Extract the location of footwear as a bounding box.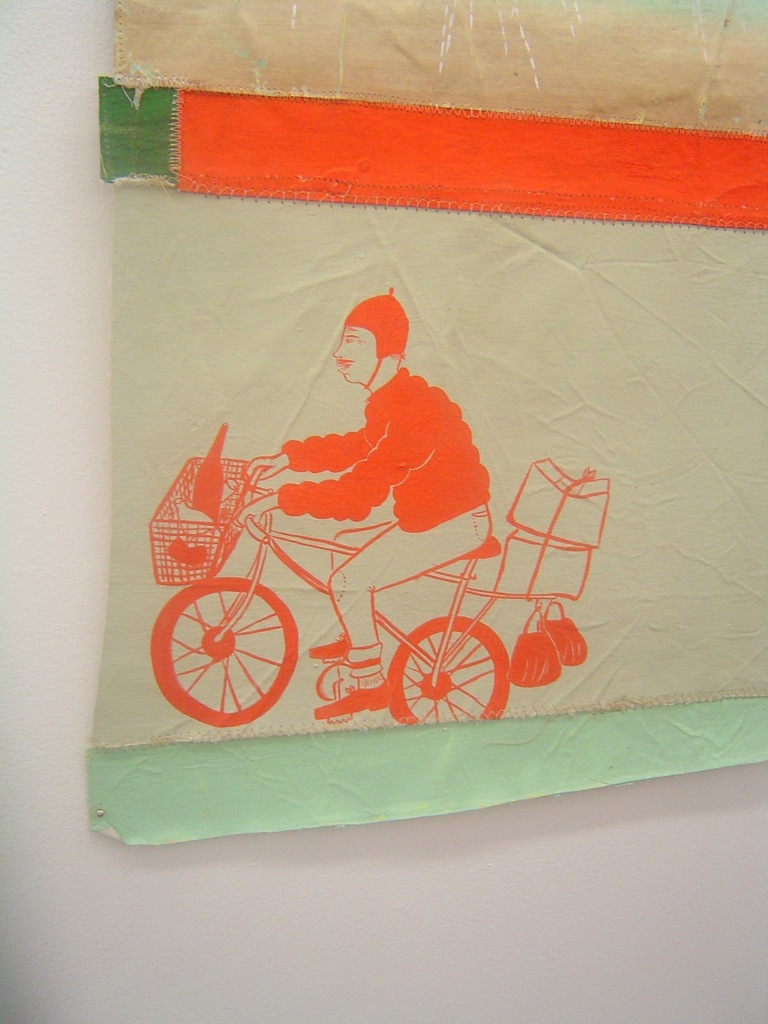
x1=323, y1=652, x2=394, y2=687.
